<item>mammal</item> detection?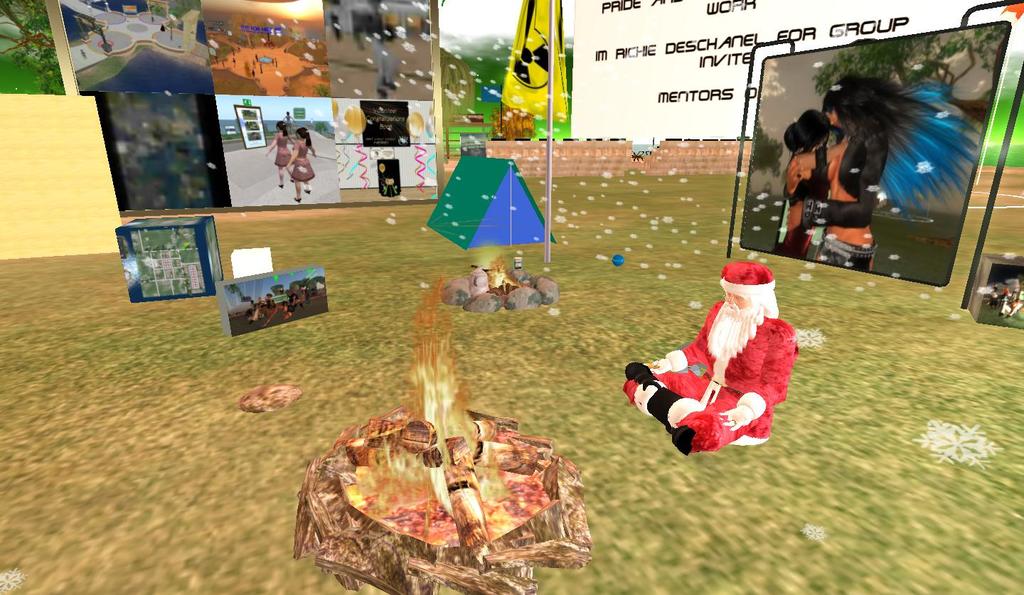
<region>263, 119, 294, 188</region>
